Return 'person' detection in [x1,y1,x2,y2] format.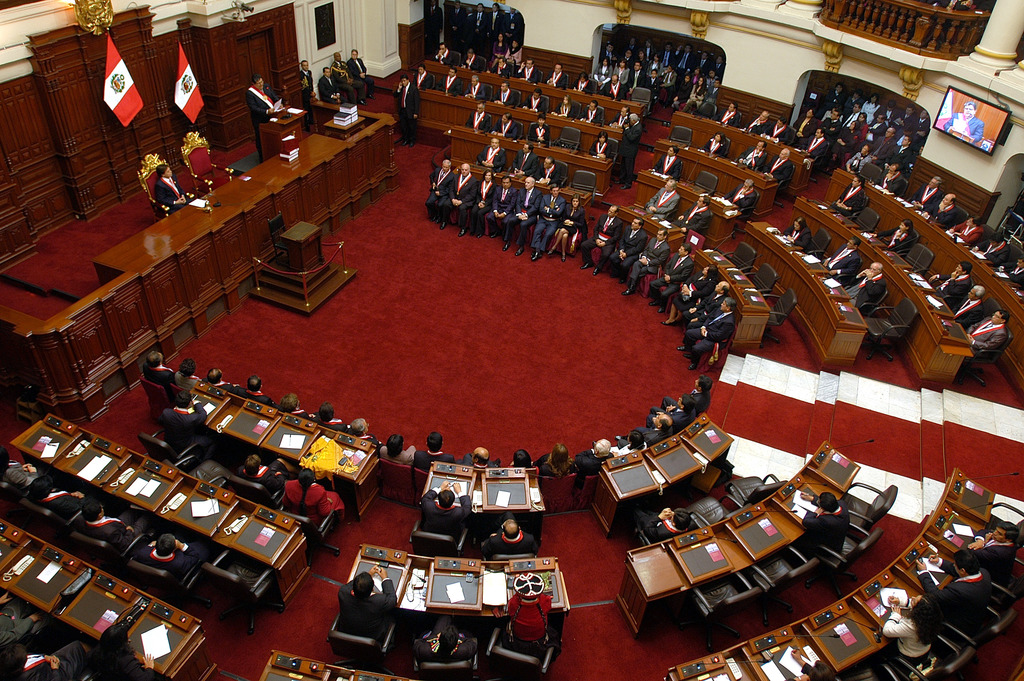
[971,232,1010,263].
